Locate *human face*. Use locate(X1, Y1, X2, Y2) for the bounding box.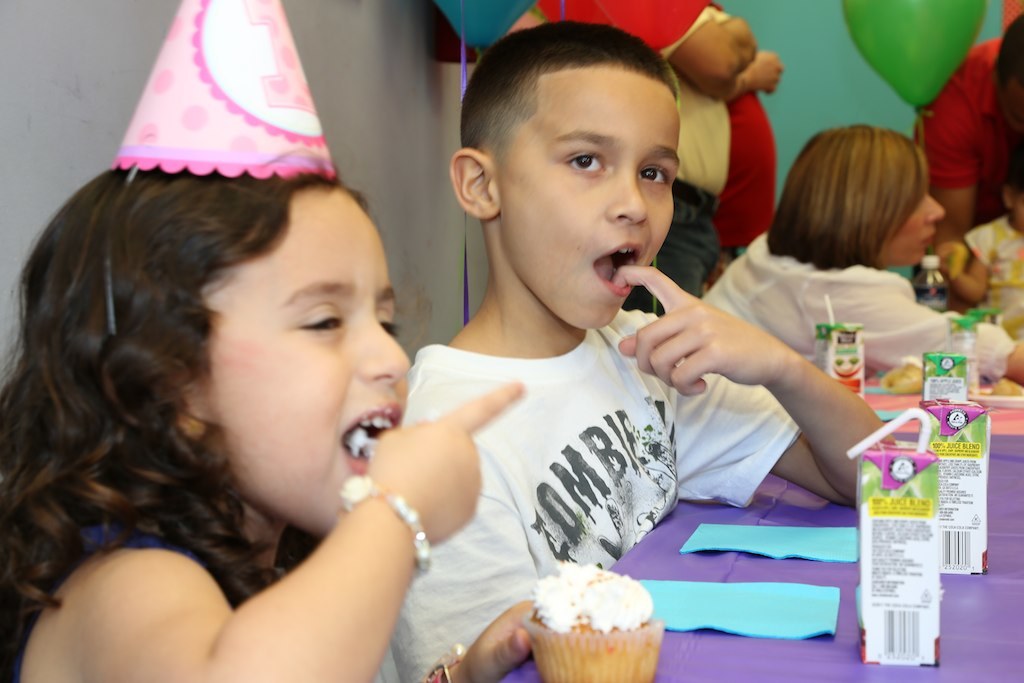
locate(889, 187, 946, 266).
